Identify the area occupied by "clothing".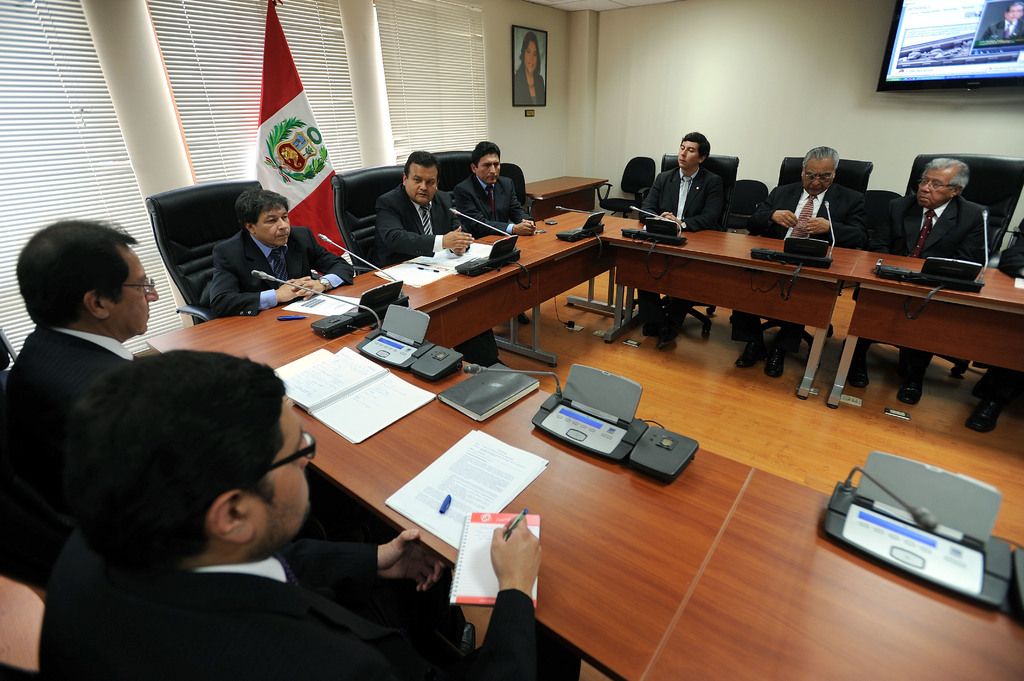
Area: (left=378, top=185, right=467, bottom=261).
